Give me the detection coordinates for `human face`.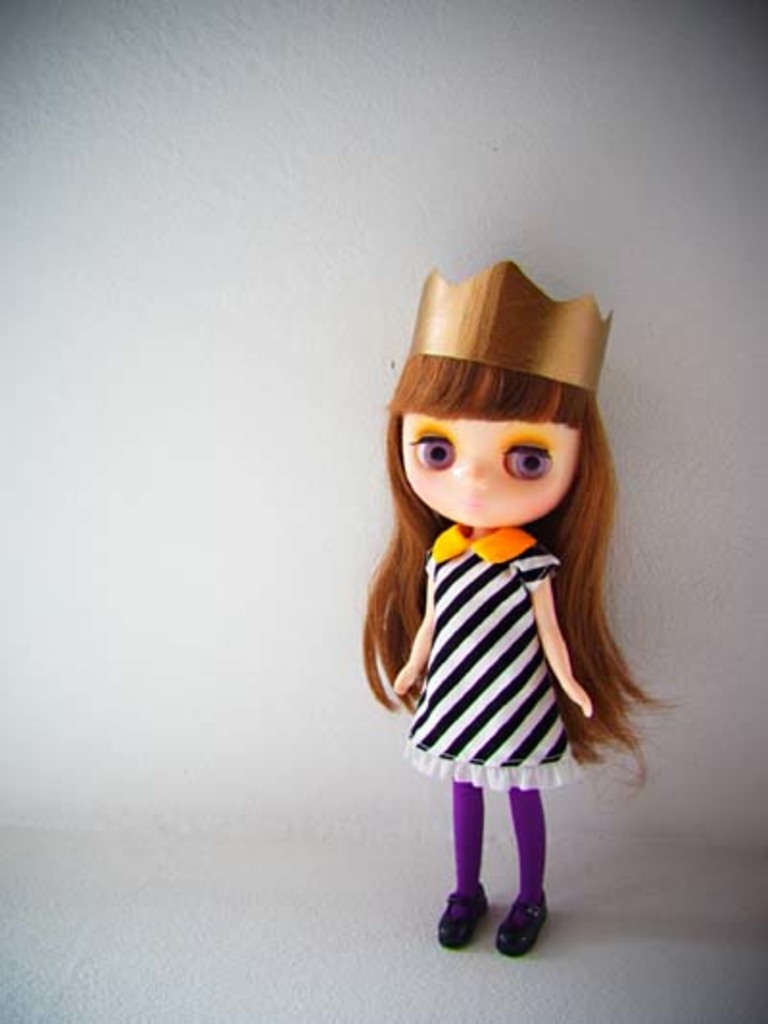
[x1=396, y1=413, x2=580, y2=528].
